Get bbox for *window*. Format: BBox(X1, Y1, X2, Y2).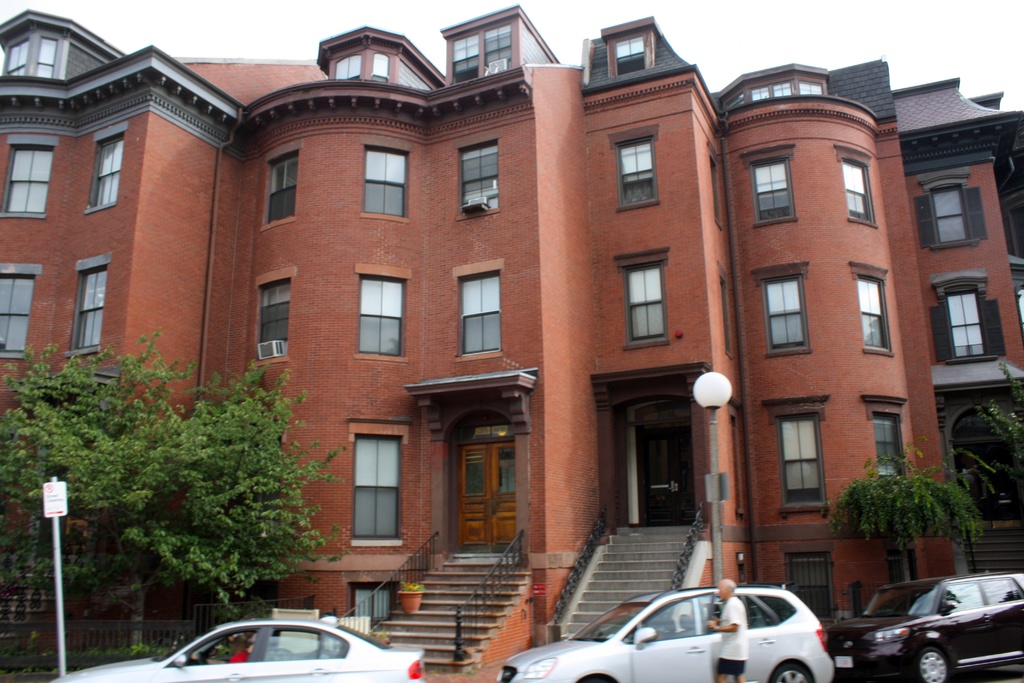
BBox(754, 87, 771, 97).
